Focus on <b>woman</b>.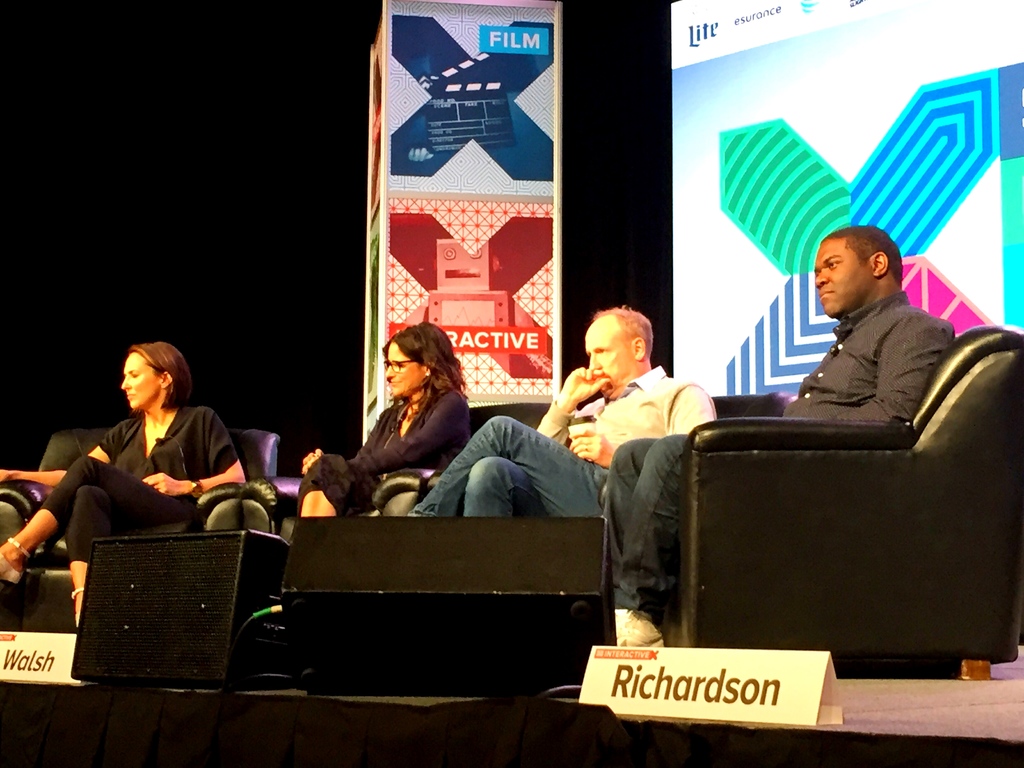
Focused at box(0, 345, 244, 625).
